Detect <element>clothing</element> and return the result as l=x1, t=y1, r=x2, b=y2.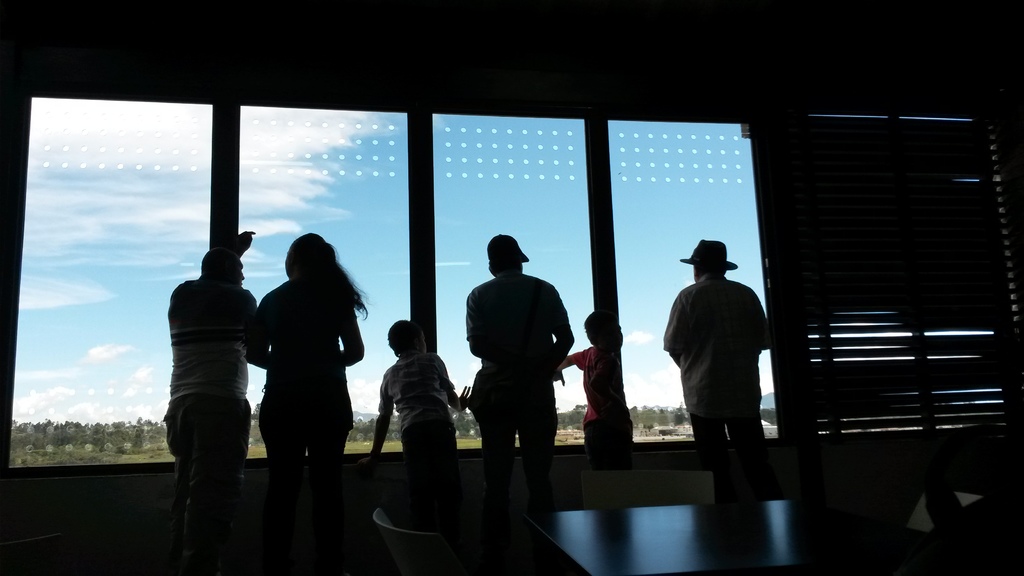
l=562, t=347, r=653, b=472.
